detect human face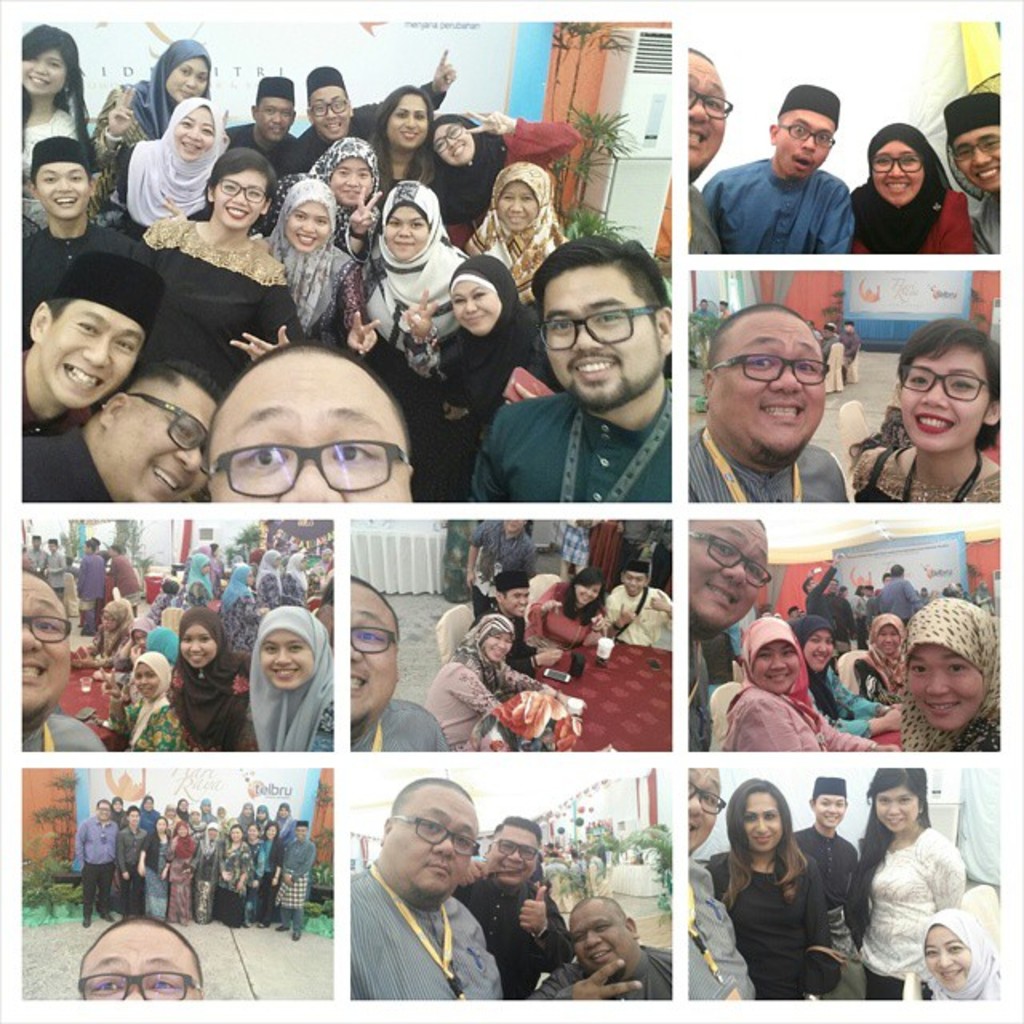
(x1=346, y1=587, x2=398, y2=710)
